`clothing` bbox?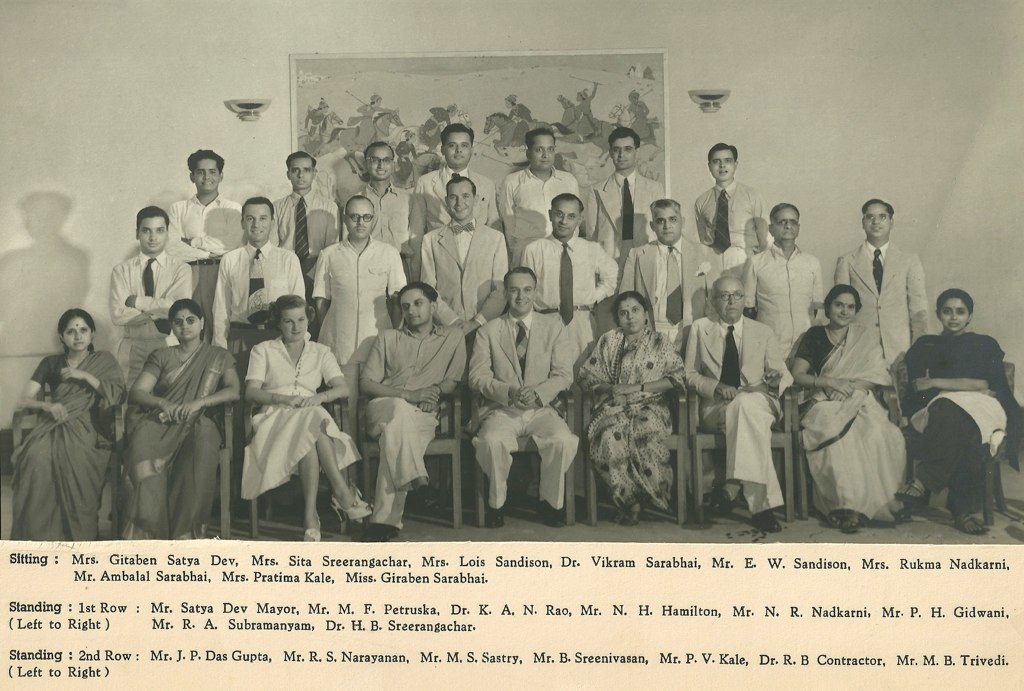
box=[680, 310, 797, 522]
